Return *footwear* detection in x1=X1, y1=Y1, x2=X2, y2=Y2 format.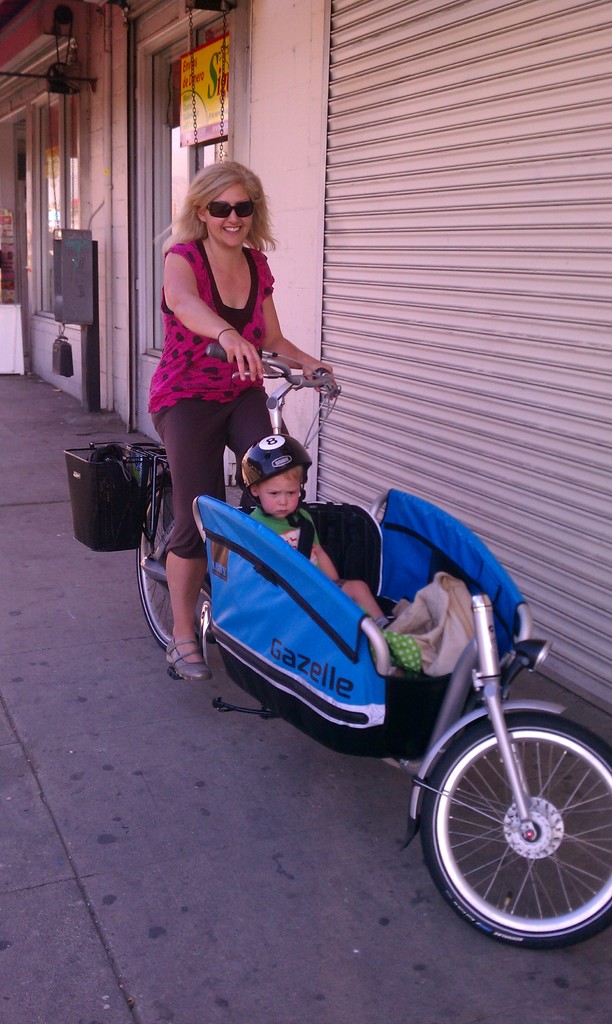
x1=166, y1=627, x2=213, y2=681.
